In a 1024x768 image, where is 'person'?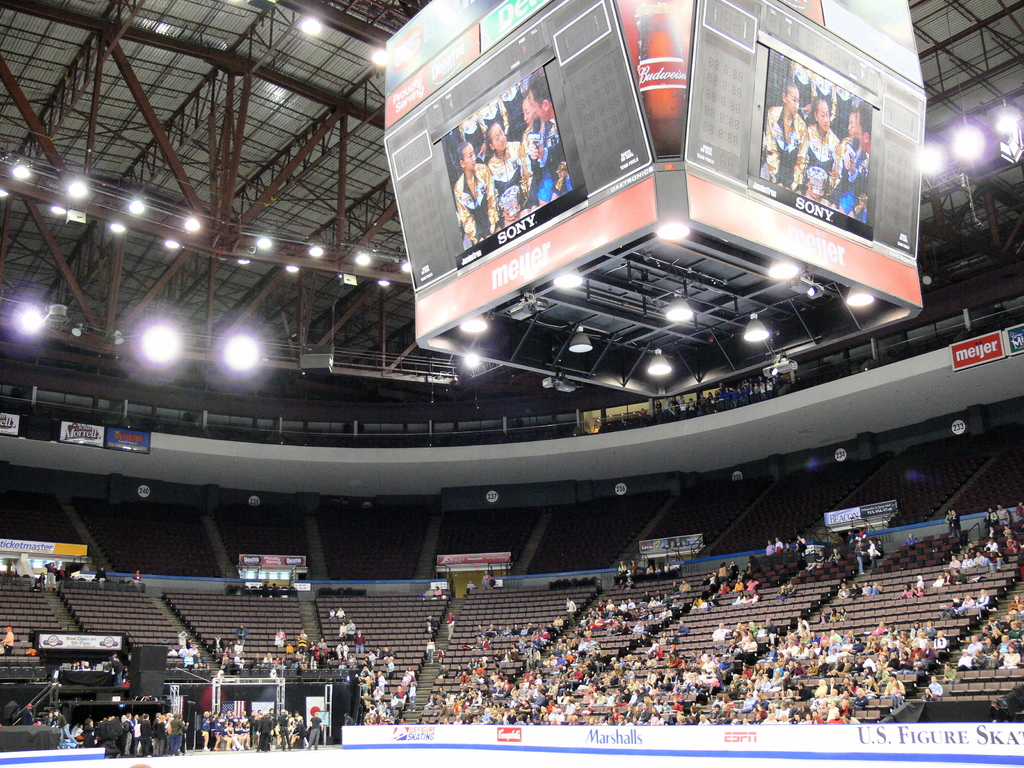
<box>490,118,534,204</box>.
